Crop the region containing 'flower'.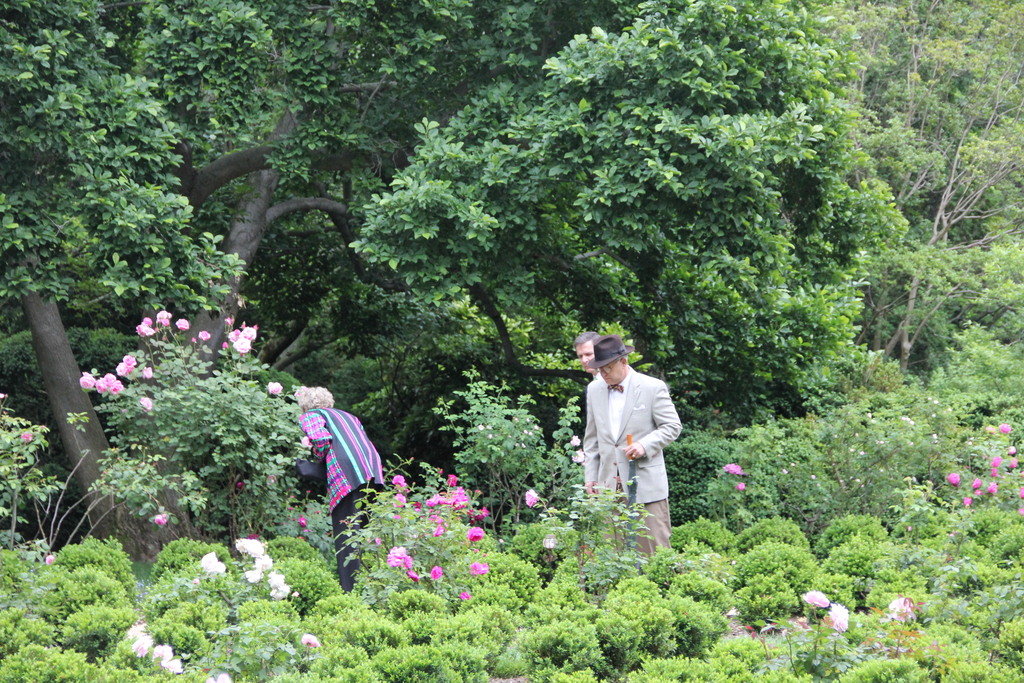
Crop region: {"left": 987, "top": 470, "right": 995, "bottom": 475}.
